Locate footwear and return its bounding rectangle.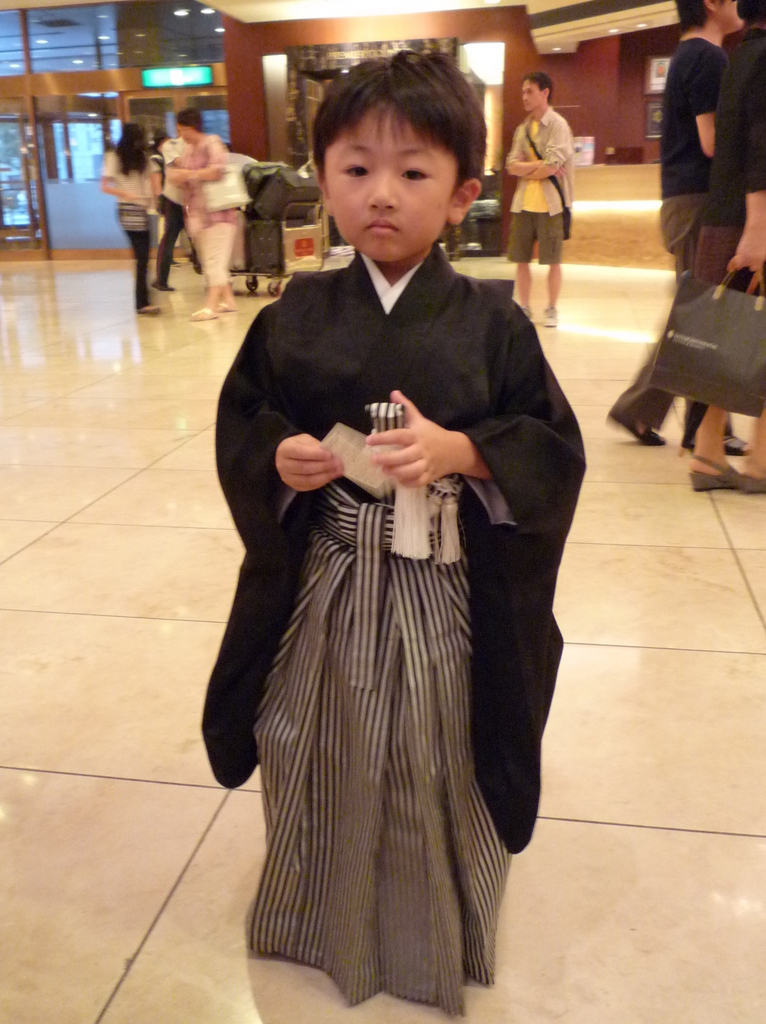
BBox(187, 301, 212, 324).
